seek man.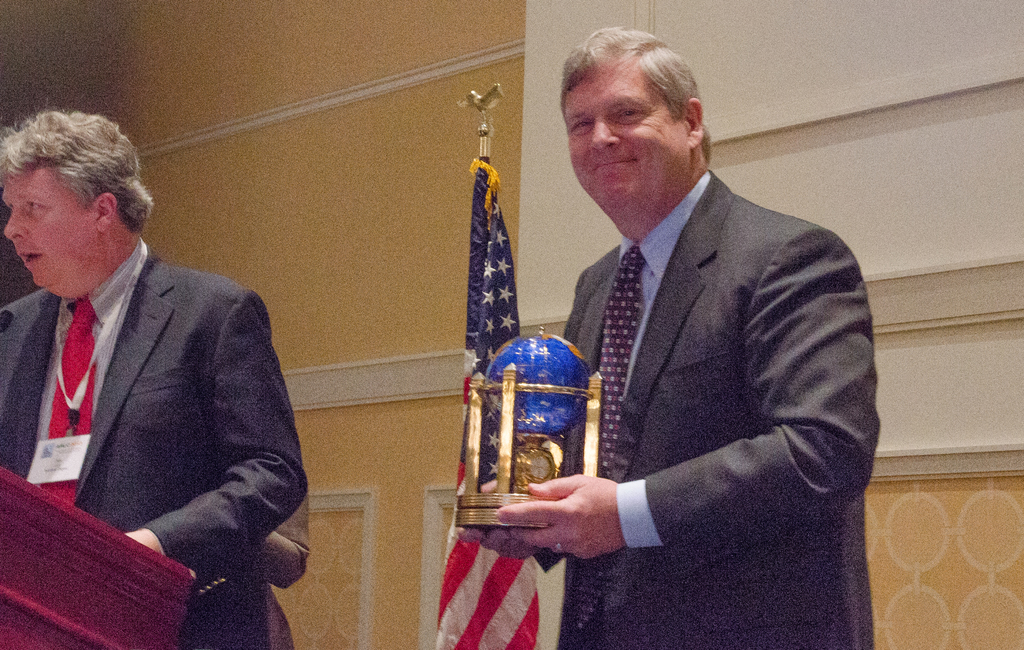
{"left": 460, "top": 21, "right": 881, "bottom": 649}.
